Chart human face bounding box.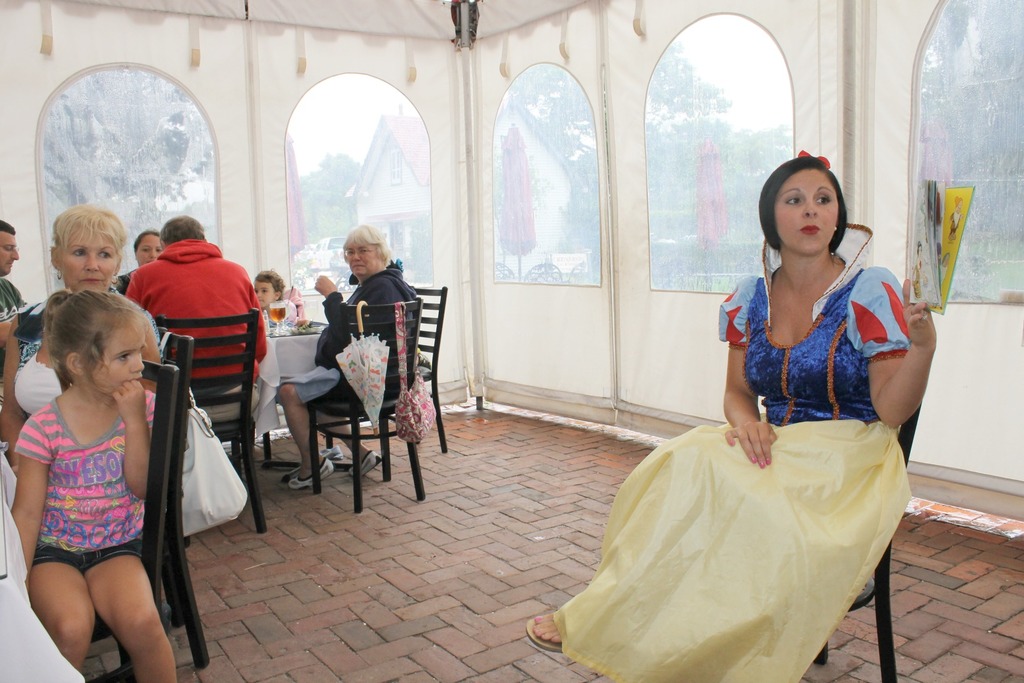
Charted: <box>955,199,963,215</box>.
